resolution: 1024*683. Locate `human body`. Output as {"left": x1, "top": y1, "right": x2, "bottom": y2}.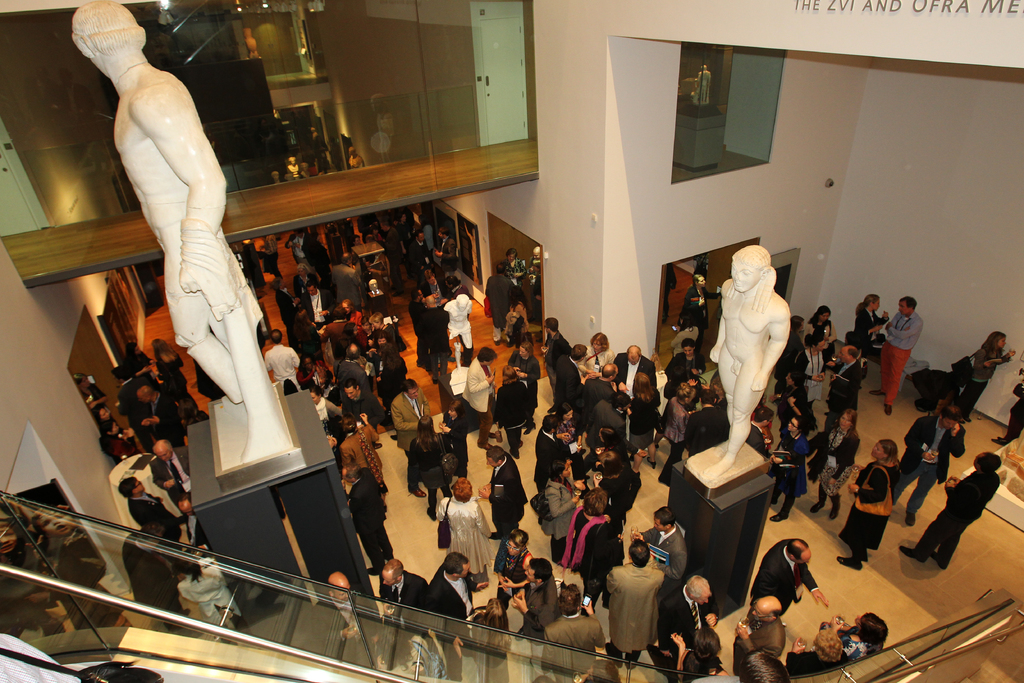
{"left": 42, "top": 500, "right": 96, "bottom": 595}.
